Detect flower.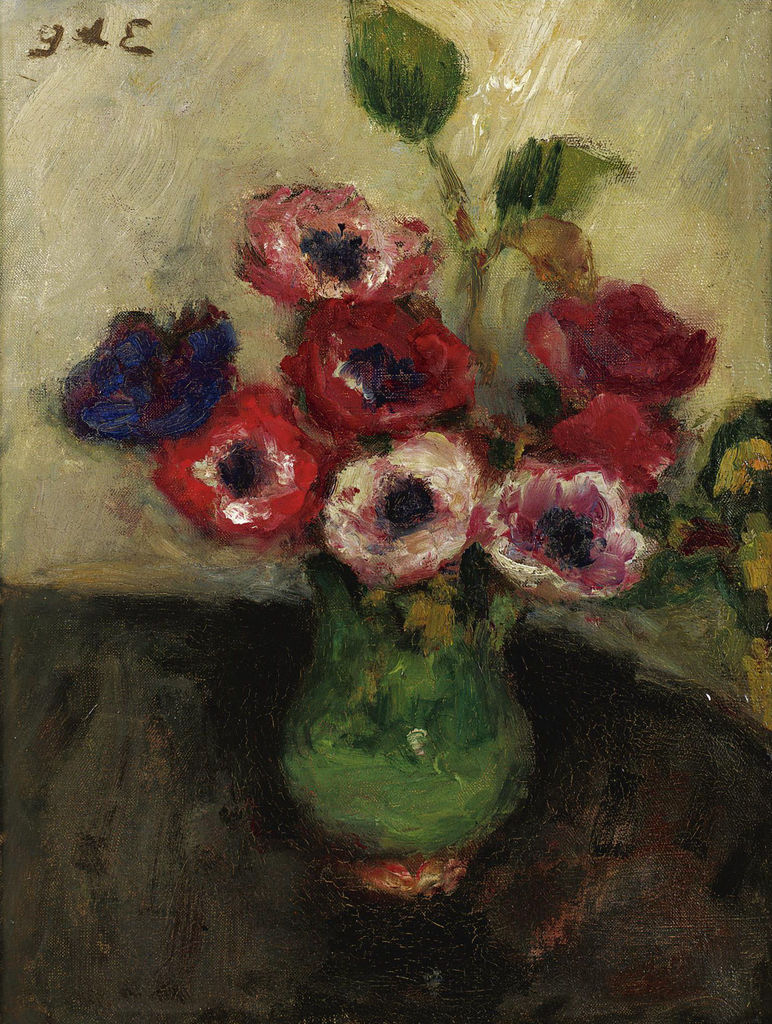
Detected at left=150, top=379, right=337, bottom=550.
